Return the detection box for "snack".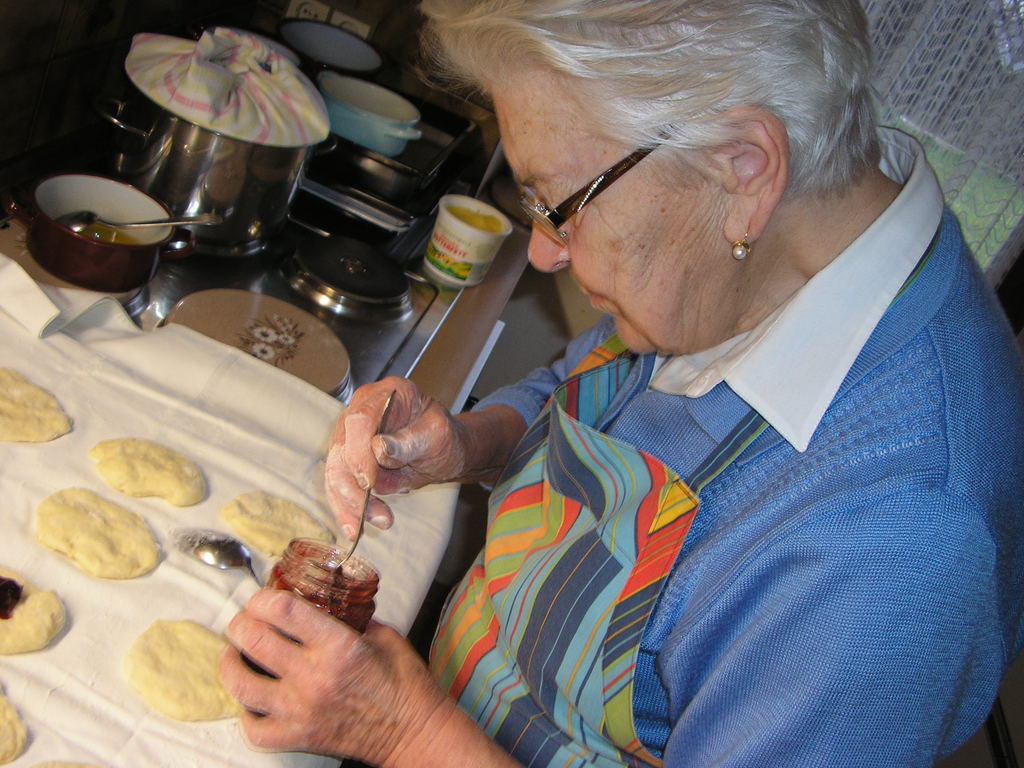
l=38, t=483, r=159, b=579.
